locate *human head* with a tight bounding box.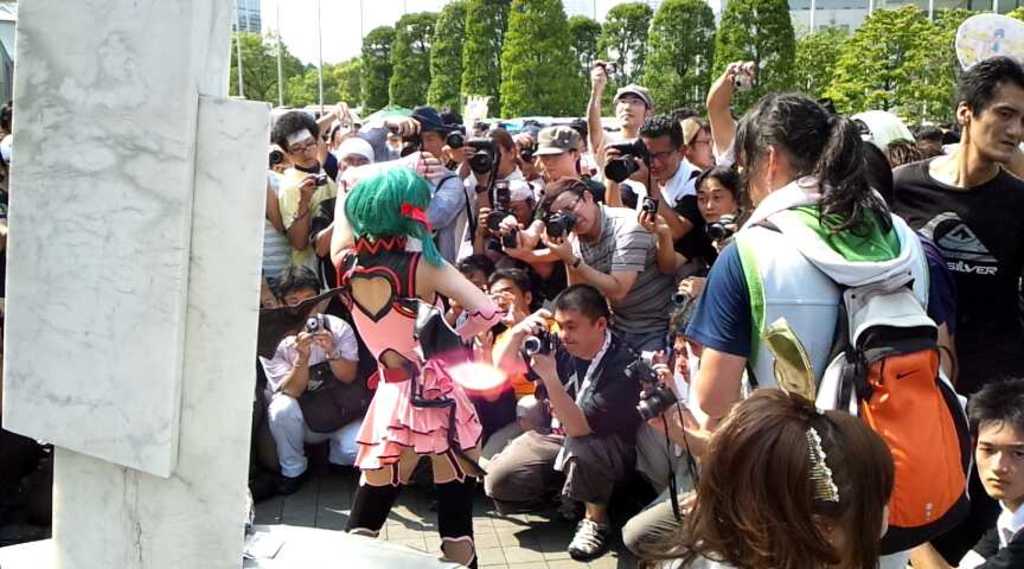
539/183/596/234.
